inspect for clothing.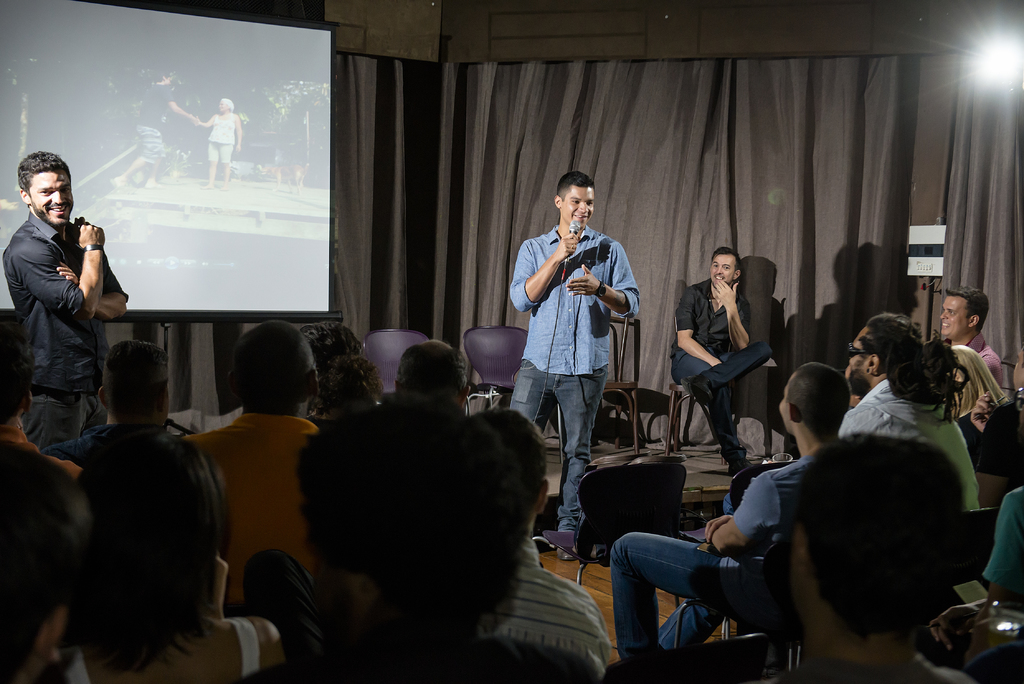
Inspection: left=663, top=283, right=775, bottom=459.
